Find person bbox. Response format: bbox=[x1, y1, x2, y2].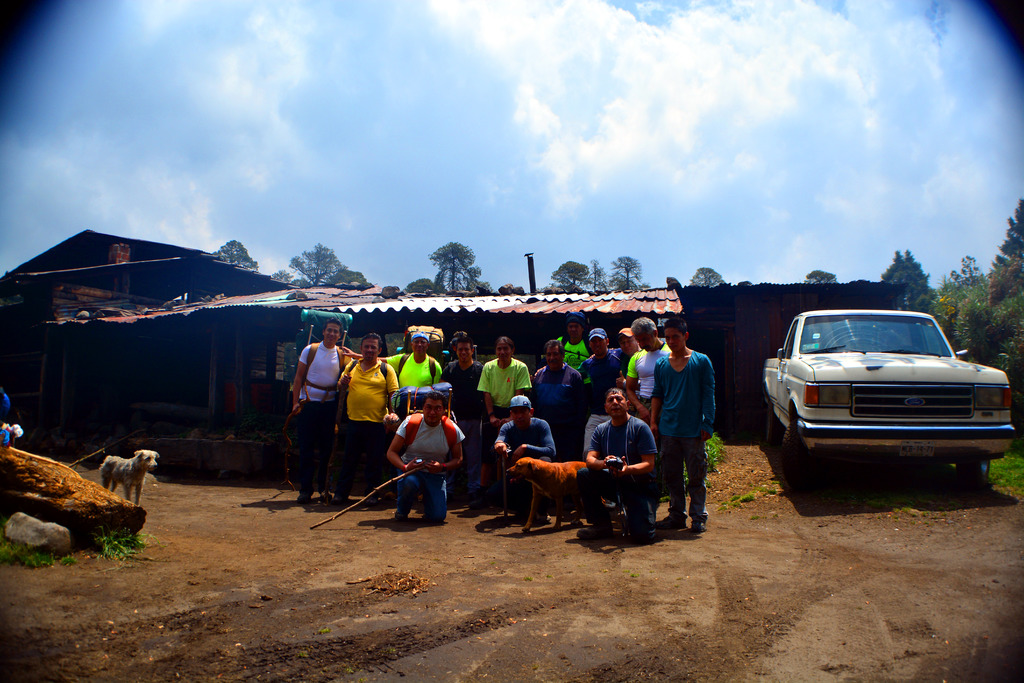
bbox=[388, 383, 462, 529].
